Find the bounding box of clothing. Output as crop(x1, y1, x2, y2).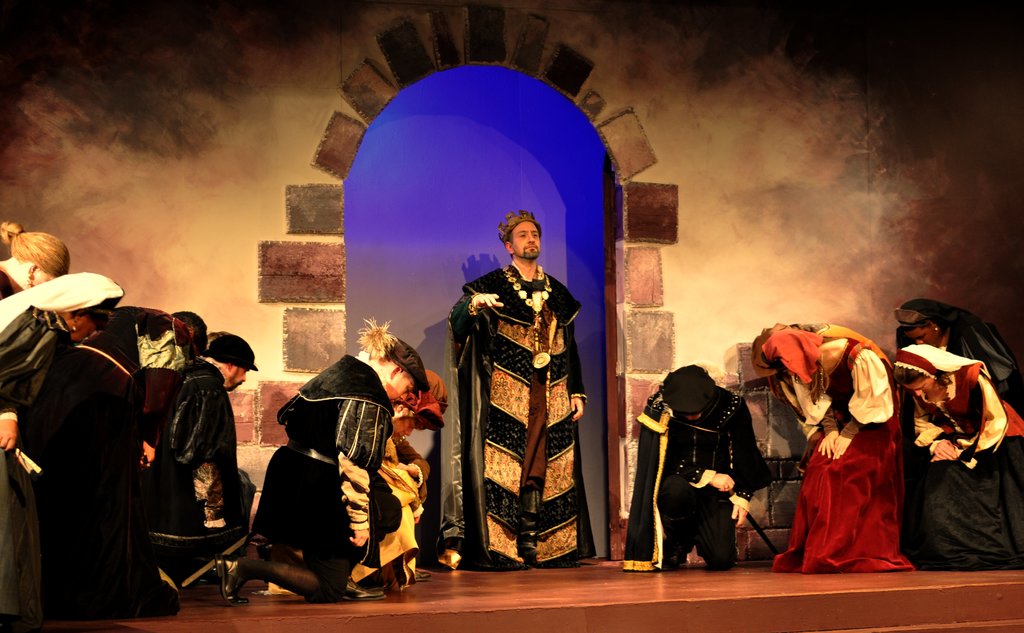
crop(387, 432, 442, 563).
